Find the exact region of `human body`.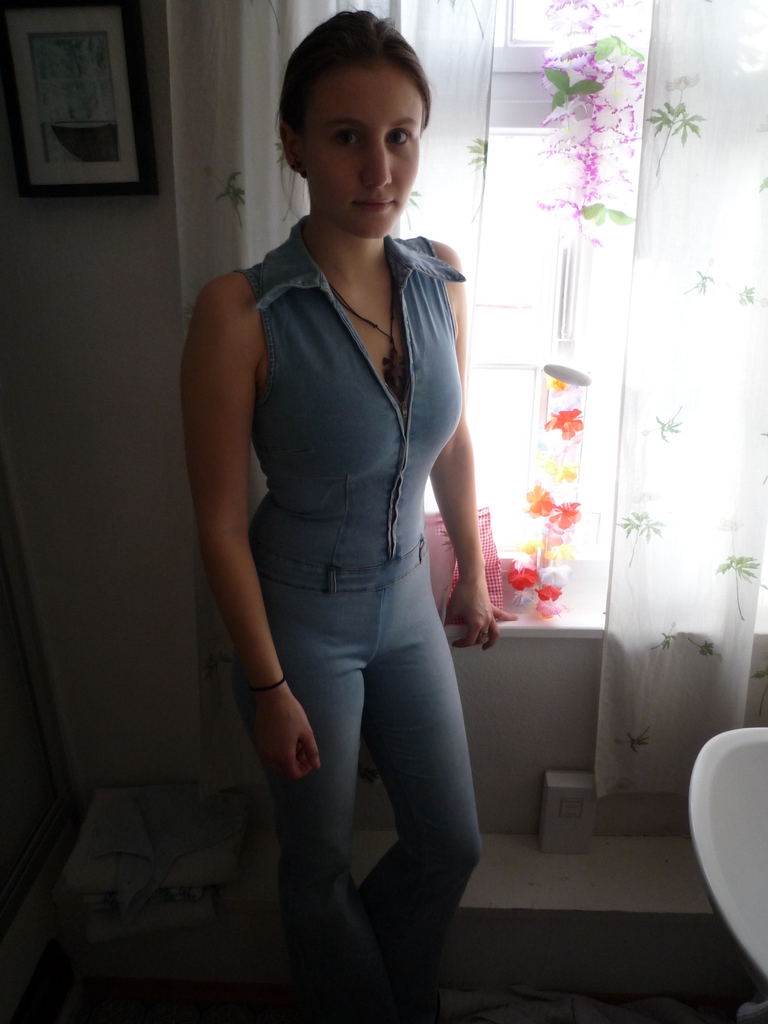
Exact region: <bbox>186, 25, 503, 971</bbox>.
